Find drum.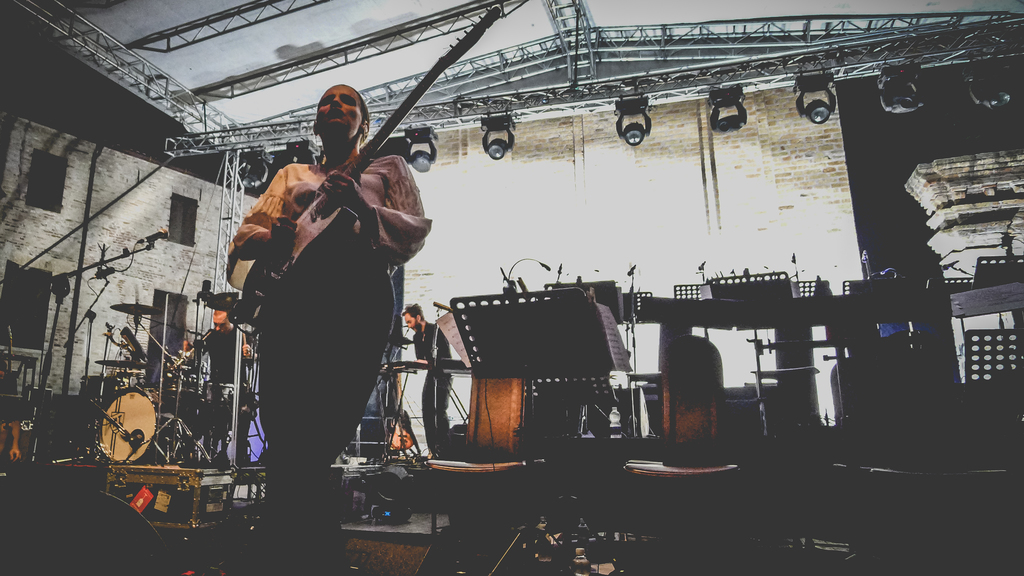
{"x1": 95, "y1": 381, "x2": 191, "y2": 463}.
